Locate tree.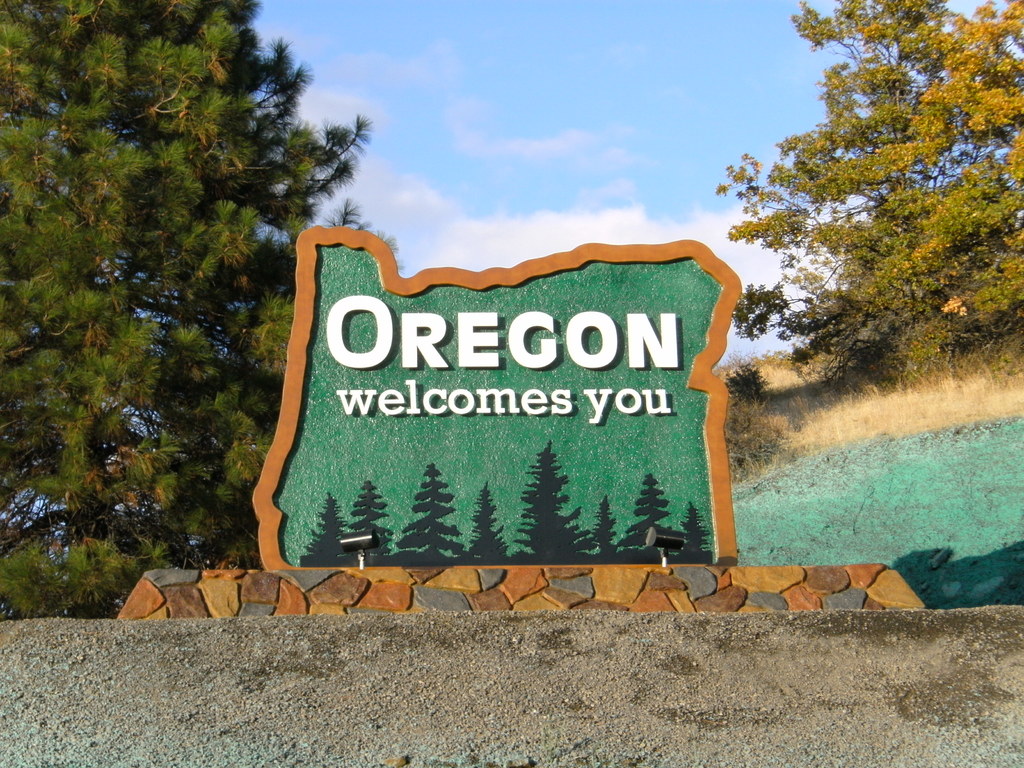
Bounding box: x1=621, y1=466, x2=682, y2=547.
